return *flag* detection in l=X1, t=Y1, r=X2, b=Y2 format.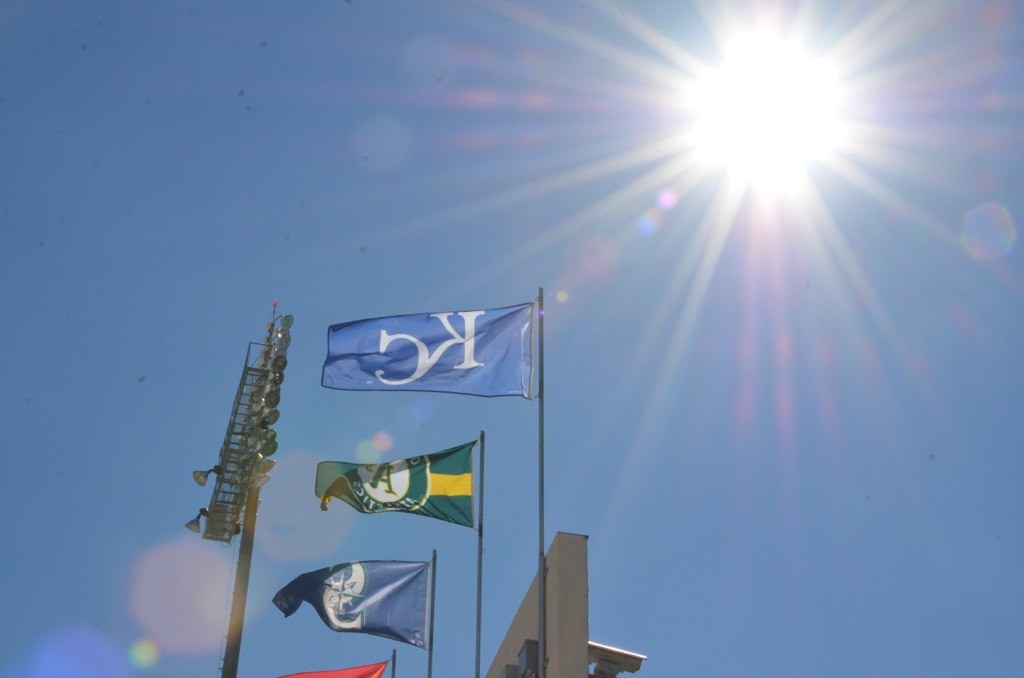
l=267, t=565, r=434, b=653.
